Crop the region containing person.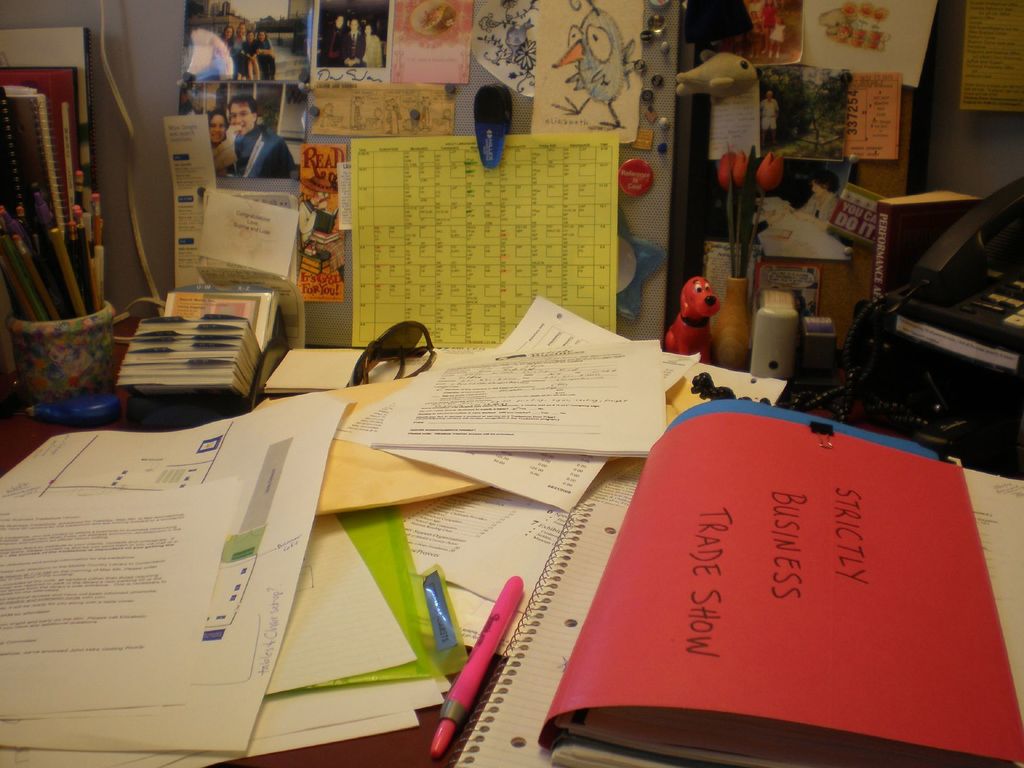
Crop region: 216,20,270,84.
